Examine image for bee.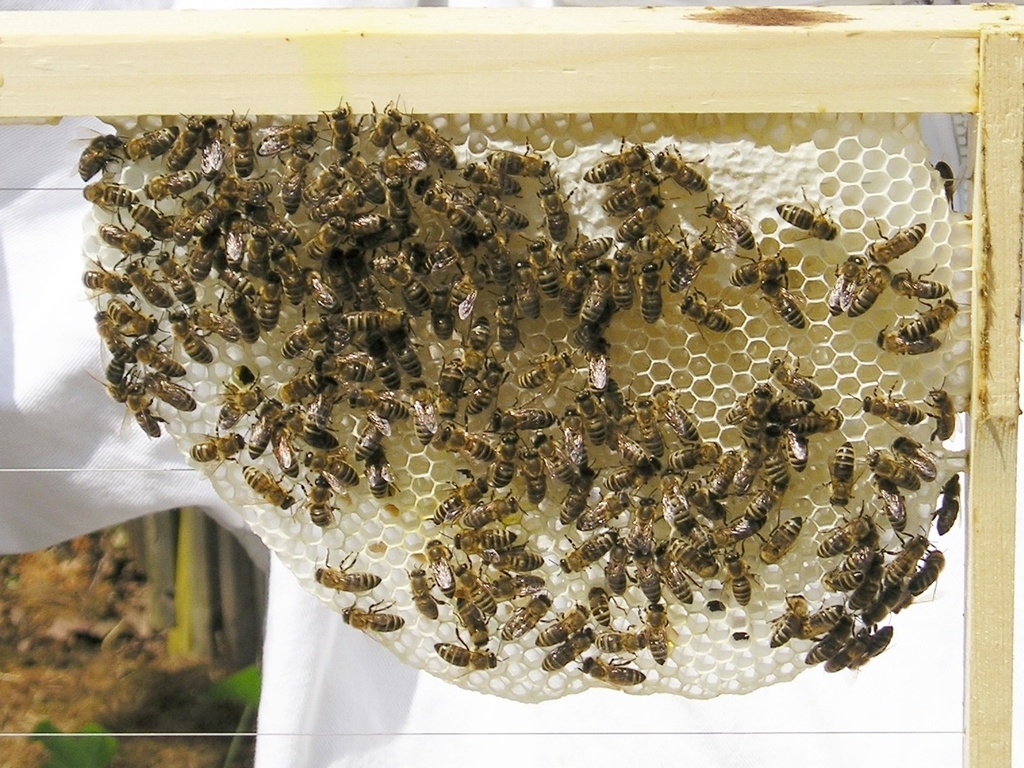
Examination result: locate(351, 414, 393, 465).
